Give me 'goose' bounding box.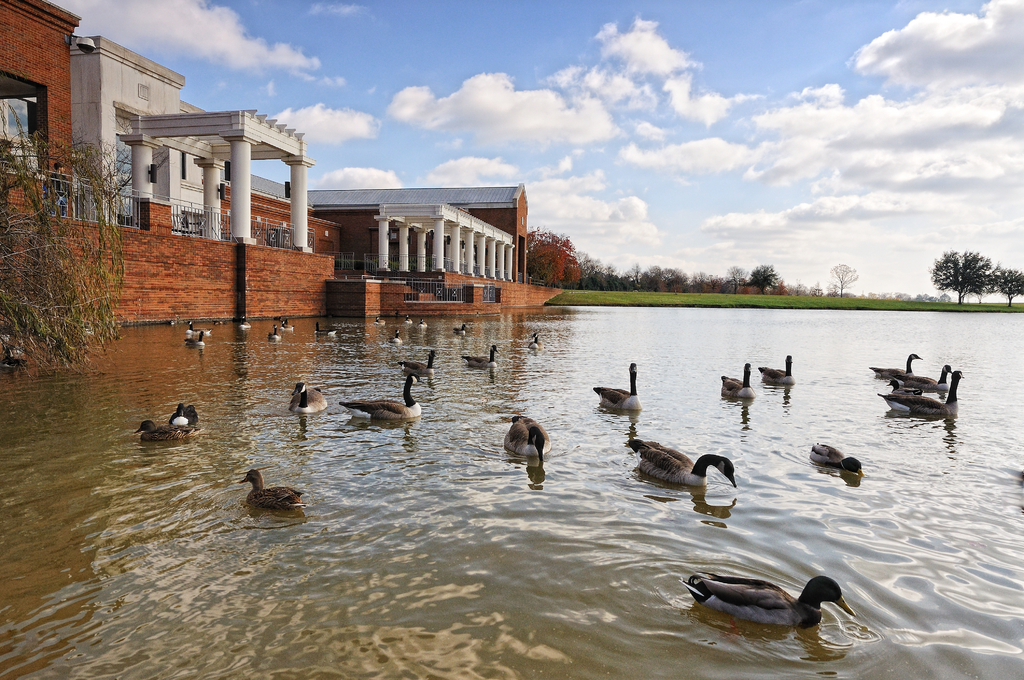
(630, 436, 740, 492).
